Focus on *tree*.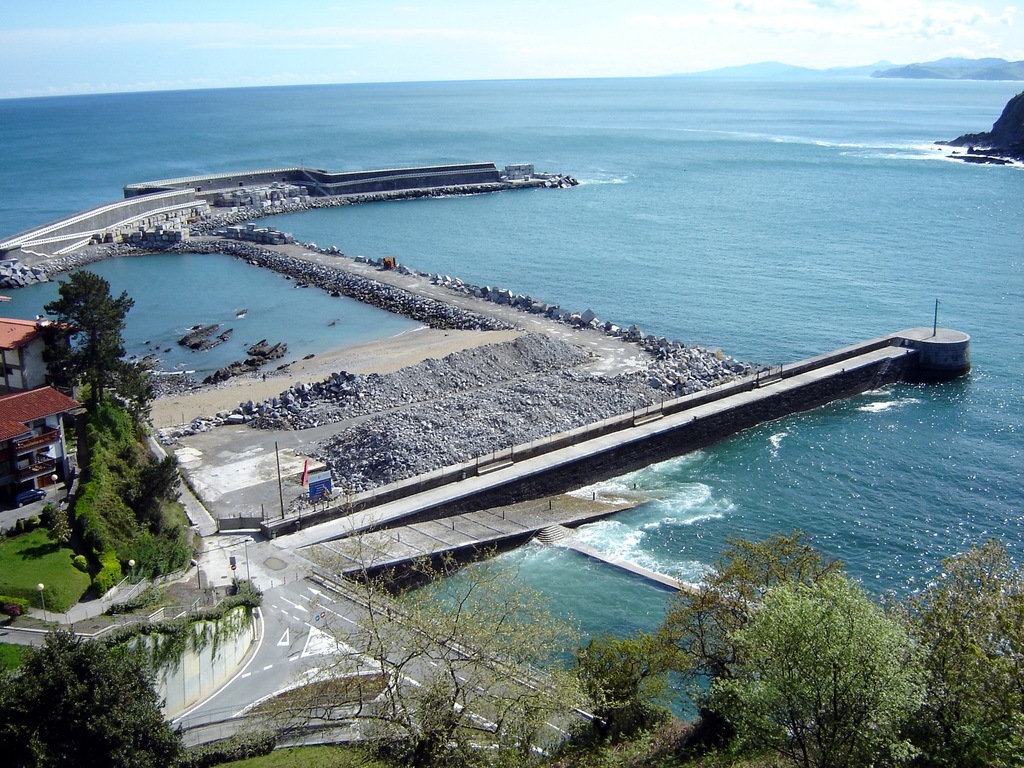
Focused at <region>0, 619, 186, 767</region>.
